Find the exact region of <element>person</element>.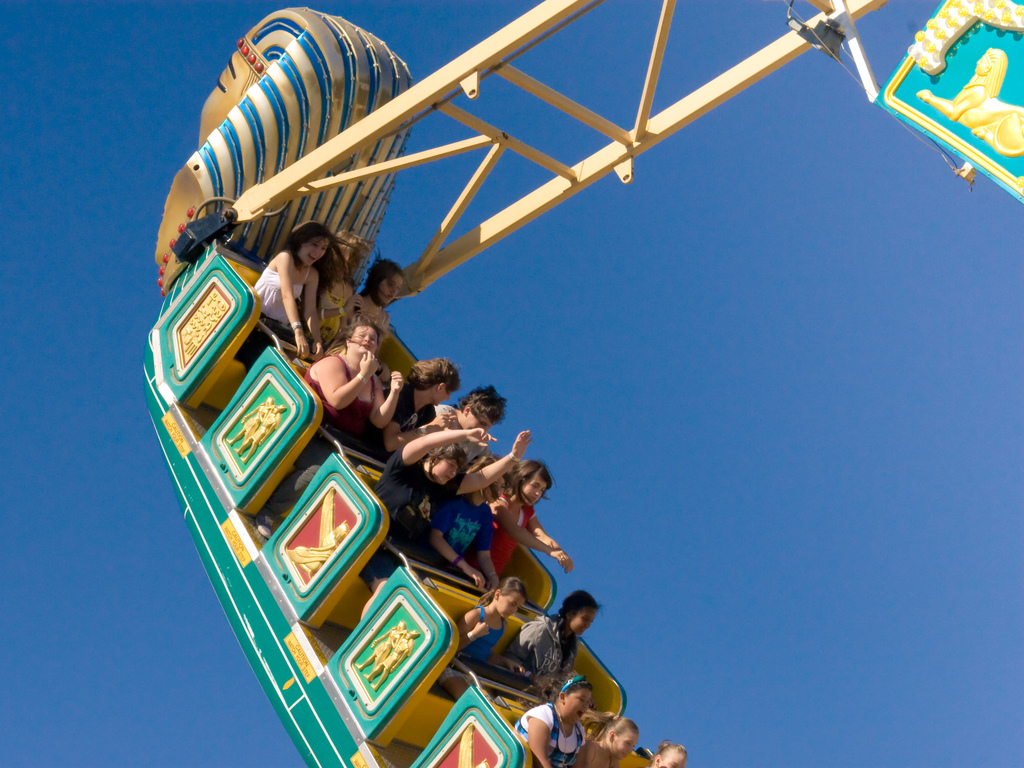
Exact region: BBox(647, 739, 688, 767).
